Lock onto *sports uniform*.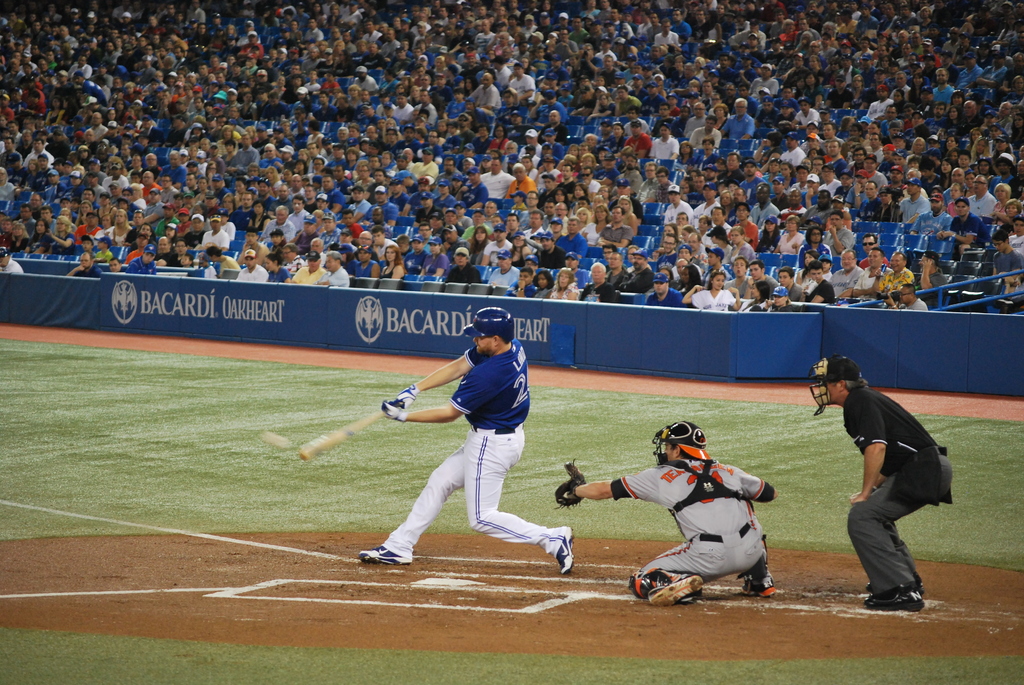
Locked: BBox(850, 381, 961, 612).
